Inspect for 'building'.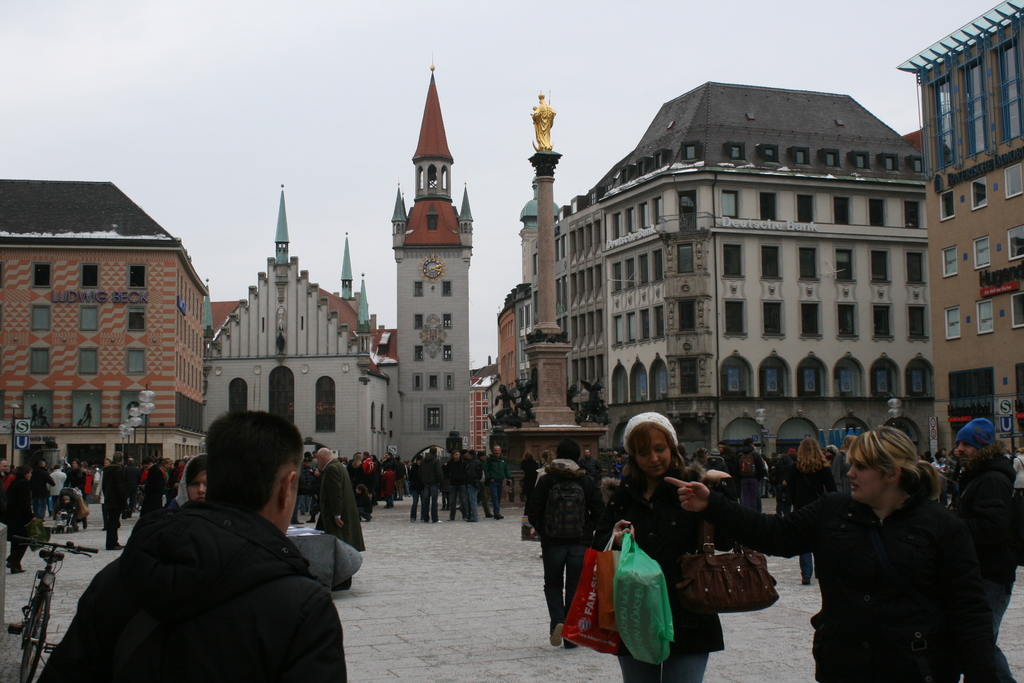
Inspection: BBox(515, 79, 934, 453).
